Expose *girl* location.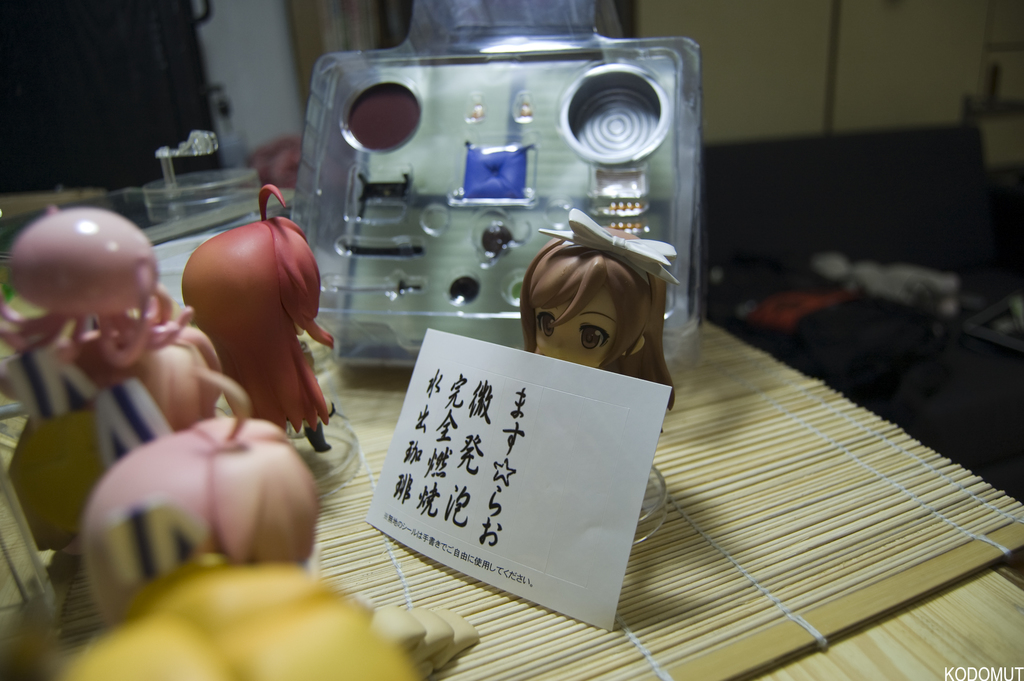
Exposed at (178, 183, 335, 448).
